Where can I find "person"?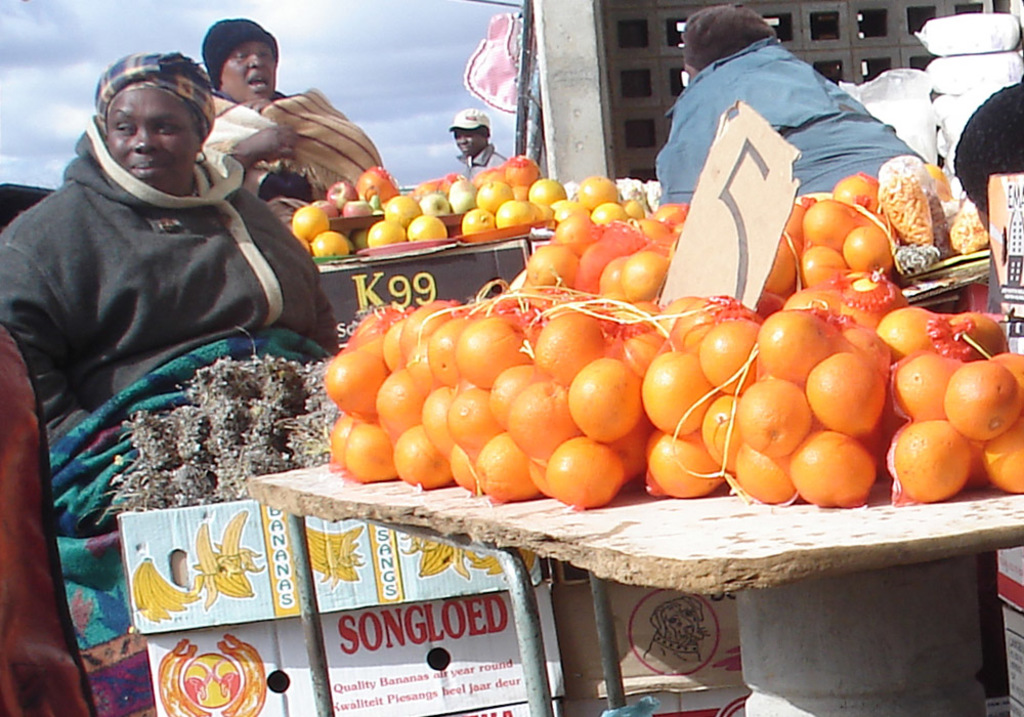
You can find it at l=456, t=102, r=522, b=177.
